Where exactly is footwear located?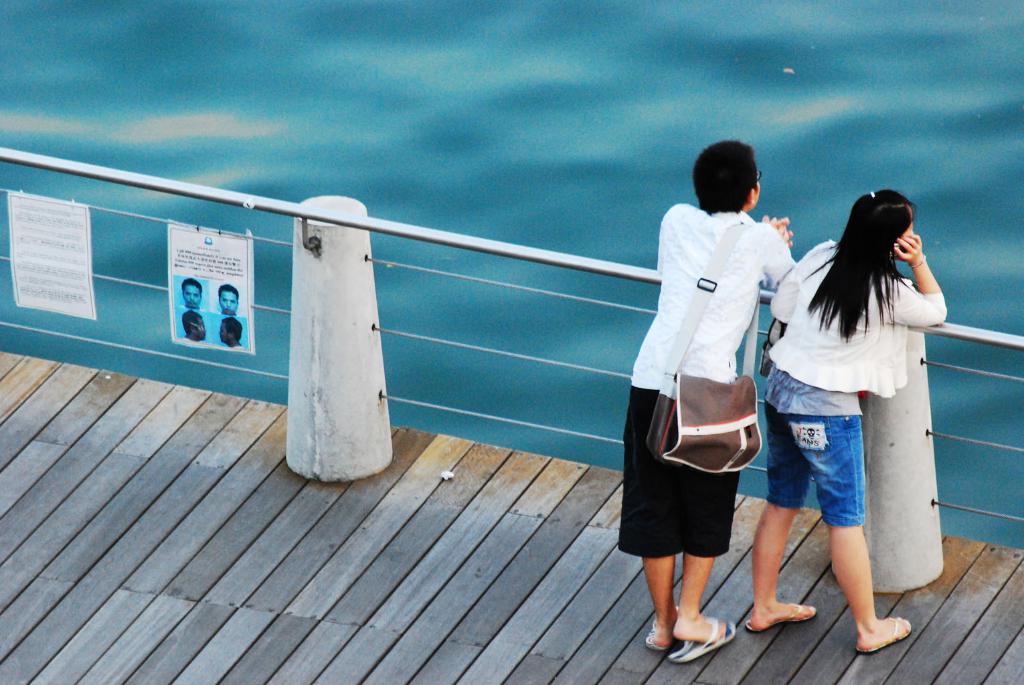
Its bounding box is l=667, t=619, r=733, b=660.
